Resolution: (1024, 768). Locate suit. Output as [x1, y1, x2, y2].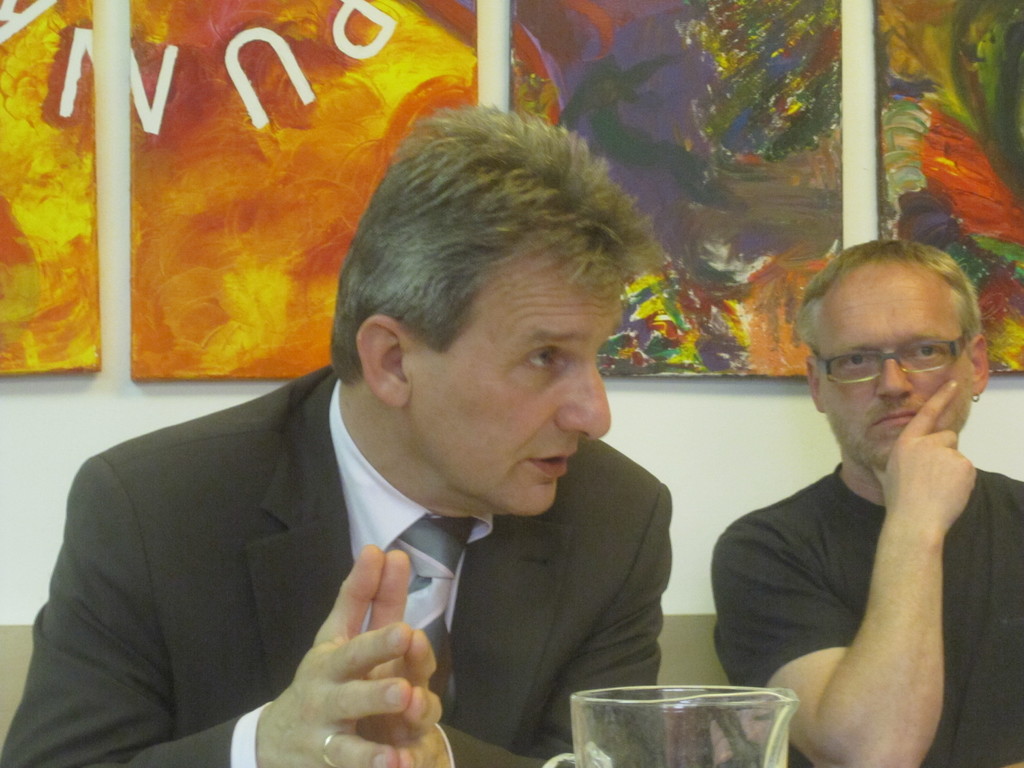
[36, 341, 732, 747].
